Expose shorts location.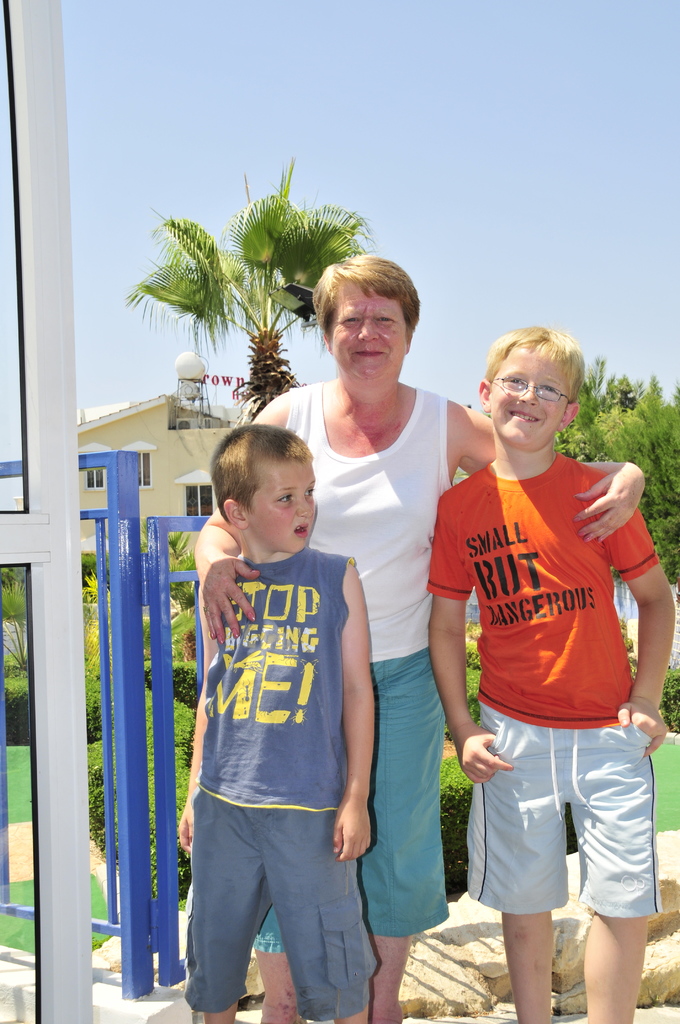
Exposed at x1=187 y1=805 x2=378 y2=1015.
